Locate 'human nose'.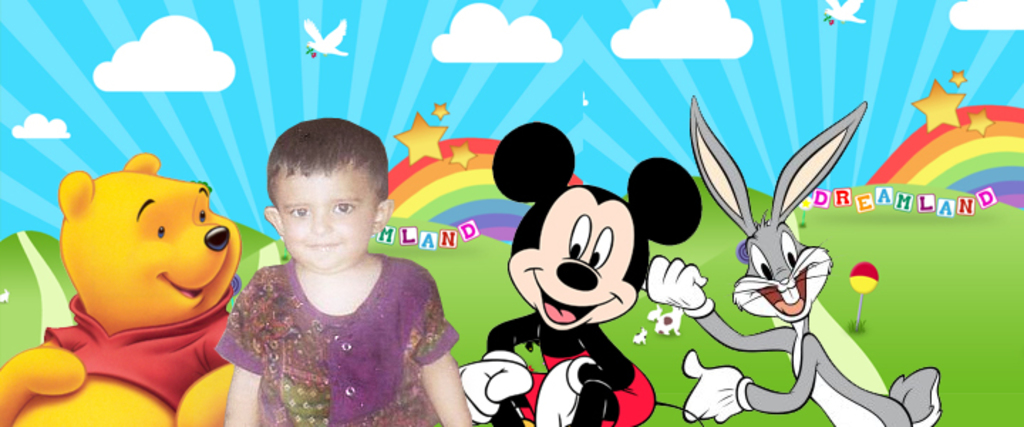
Bounding box: select_region(310, 208, 331, 232).
